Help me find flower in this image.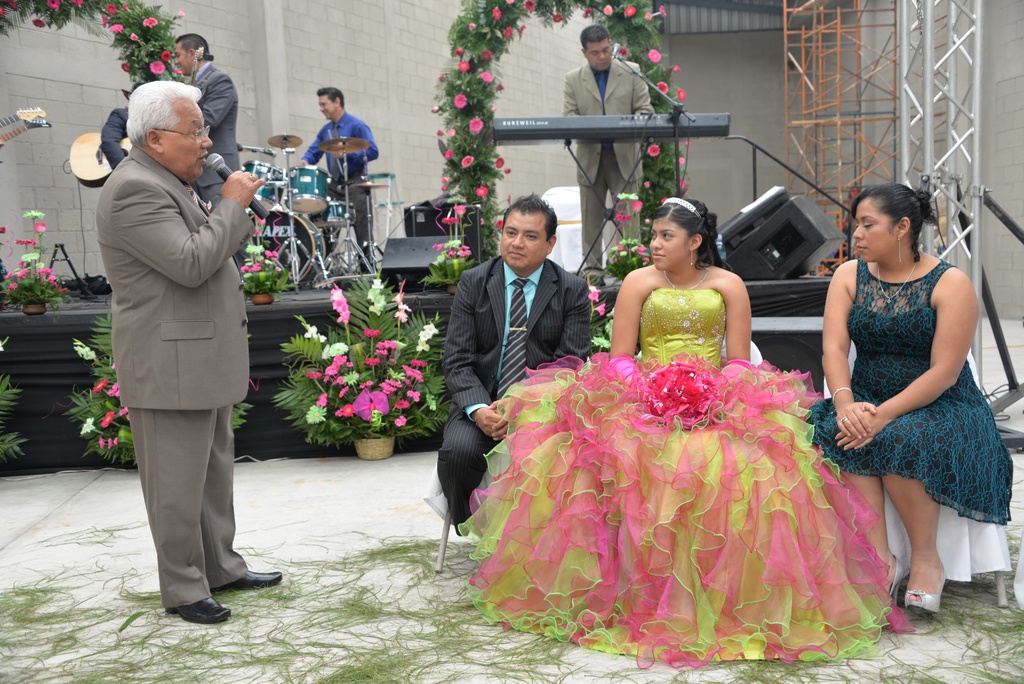
Found it: (x1=468, y1=116, x2=483, y2=133).
